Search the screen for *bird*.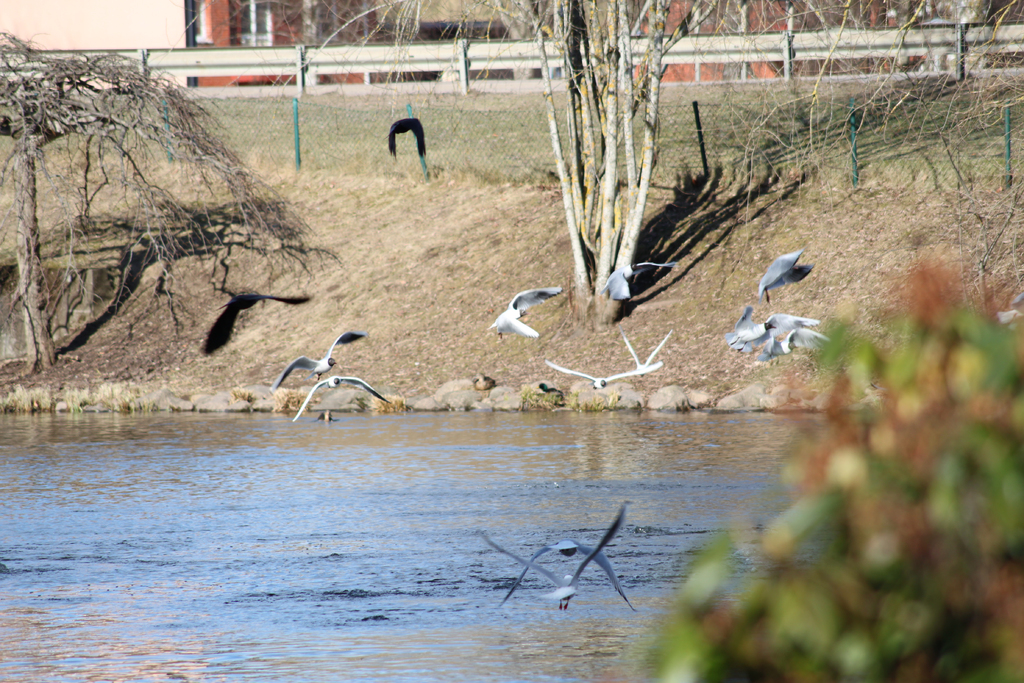
Found at [left=724, top=302, right=820, bottom=357].
